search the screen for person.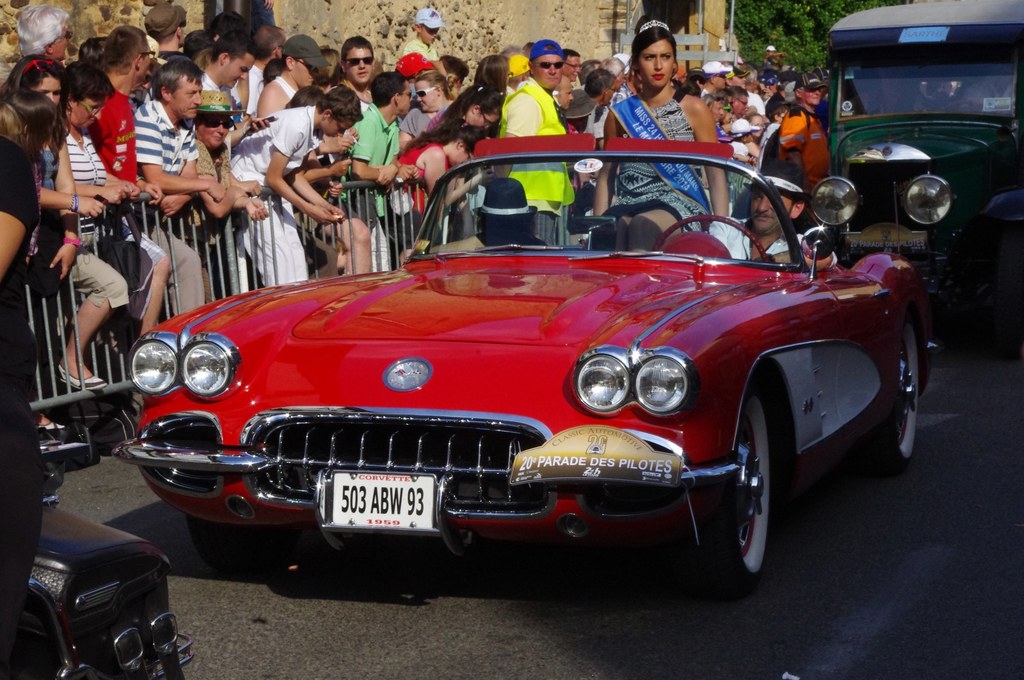
Found at (1,88,76,188).
